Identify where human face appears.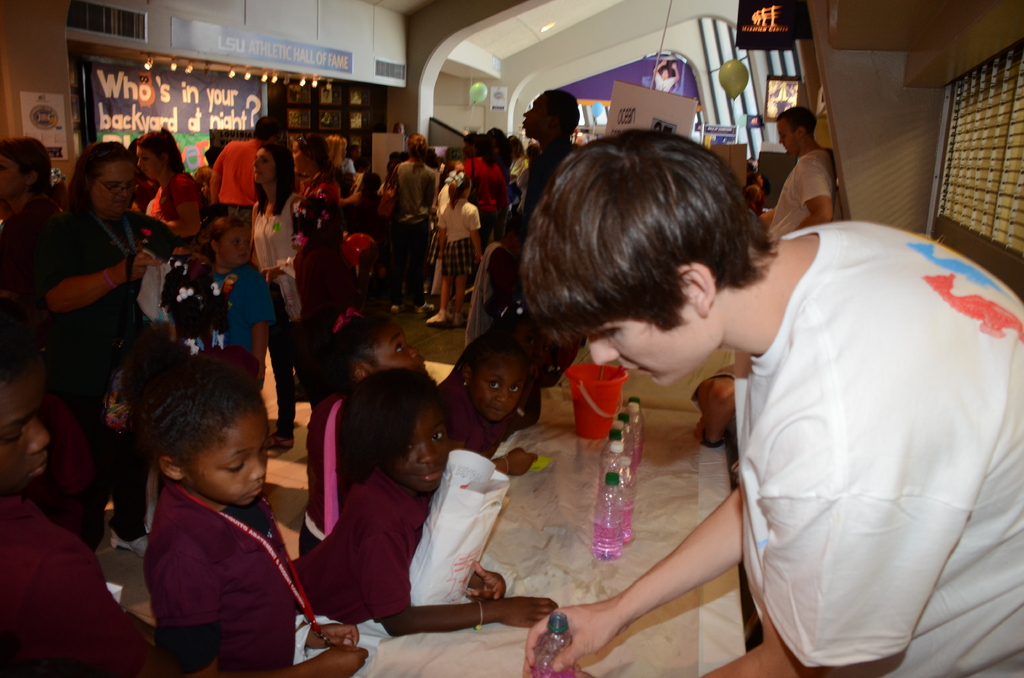
Appears at bbox=[291, 144, 308, 175].
